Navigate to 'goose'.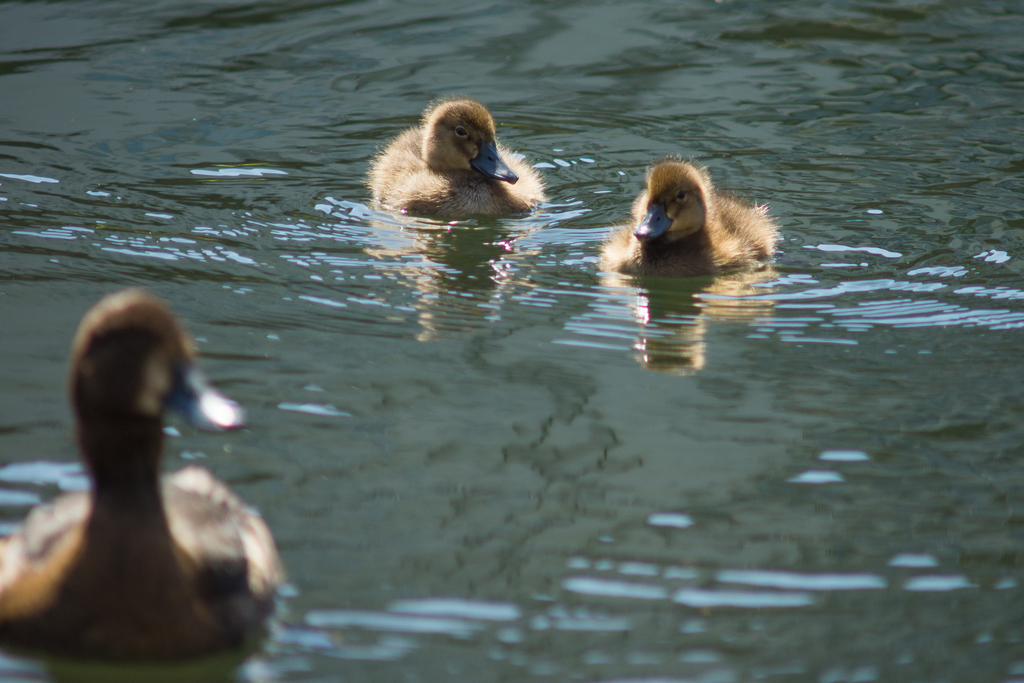
Navigation target: {"x1": 361, "y1": 99, "x2": 561, "y2": 234}.
